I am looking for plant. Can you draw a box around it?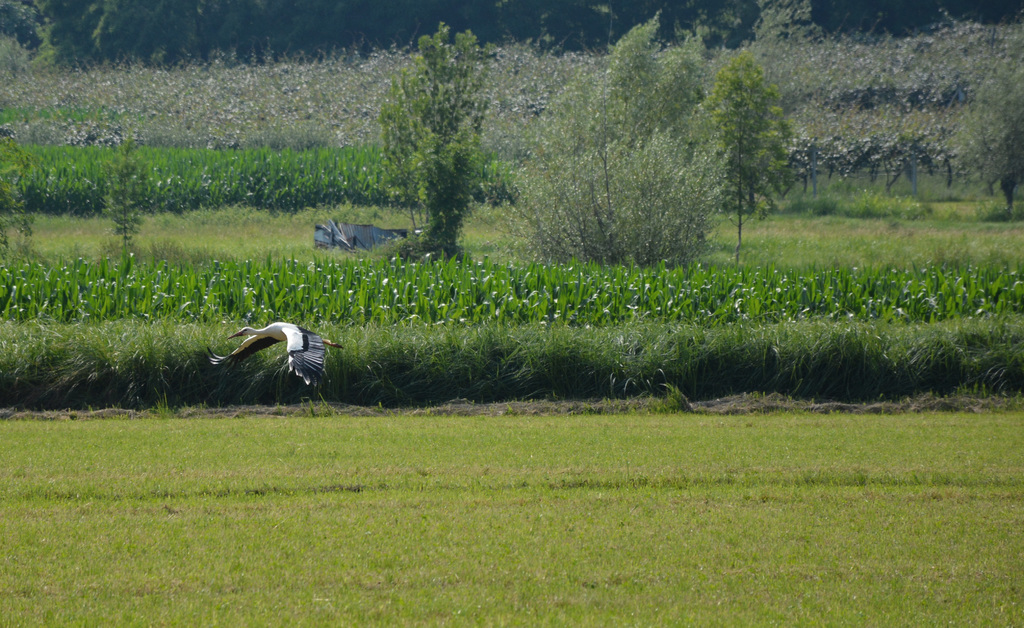
Sure, the bounding box is detection(527, 0, 737, 273).
